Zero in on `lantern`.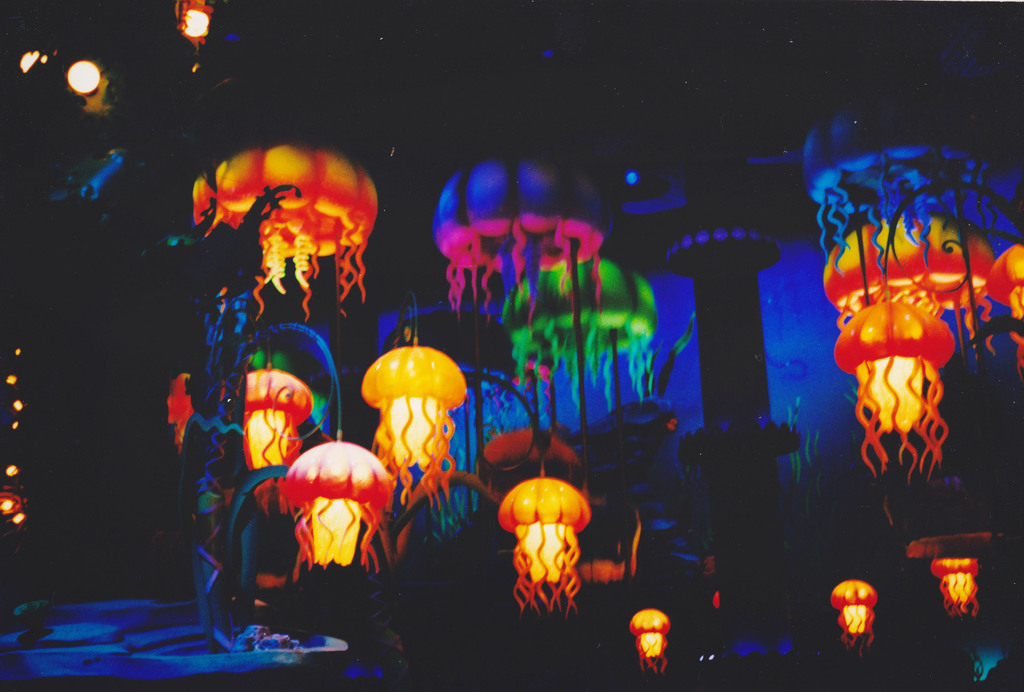
Zeroed in: (284,442,390,577).
